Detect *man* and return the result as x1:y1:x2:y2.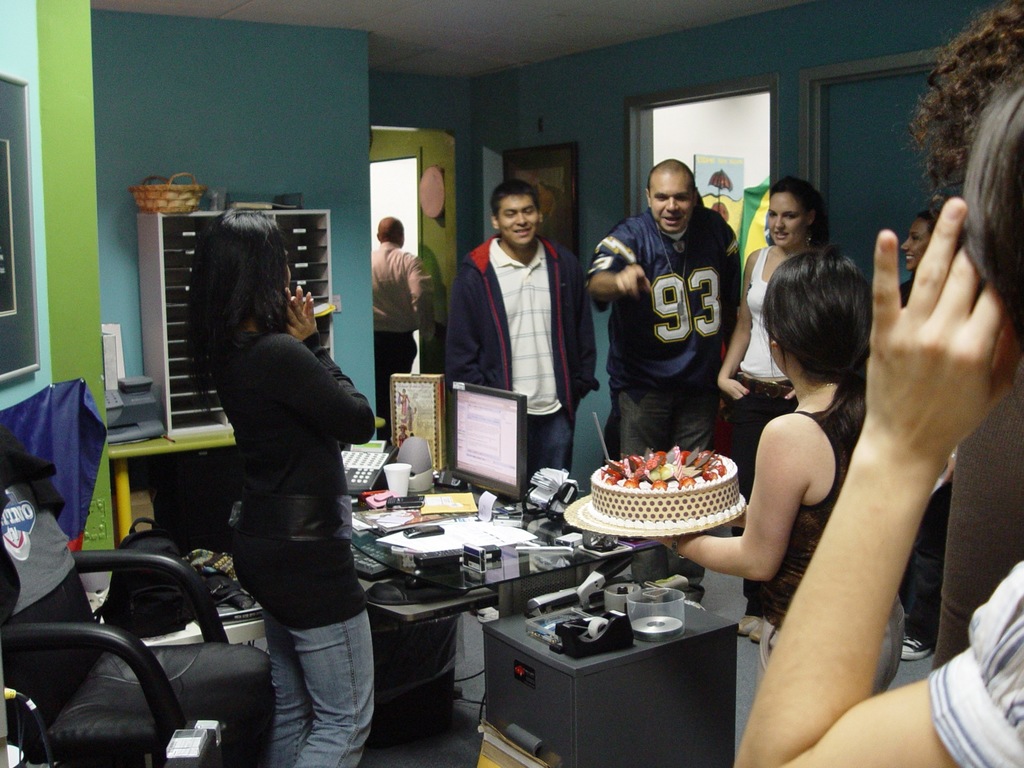
584:160:743:604.
